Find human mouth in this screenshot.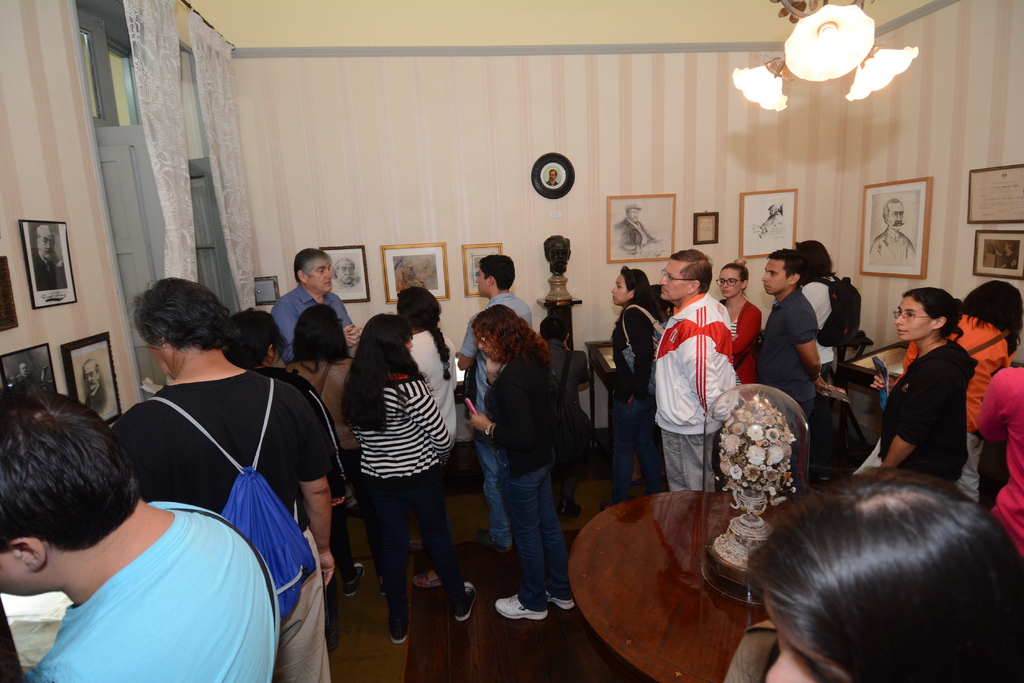
The bounding box for human mouth is 761, 283, 771, 293.
